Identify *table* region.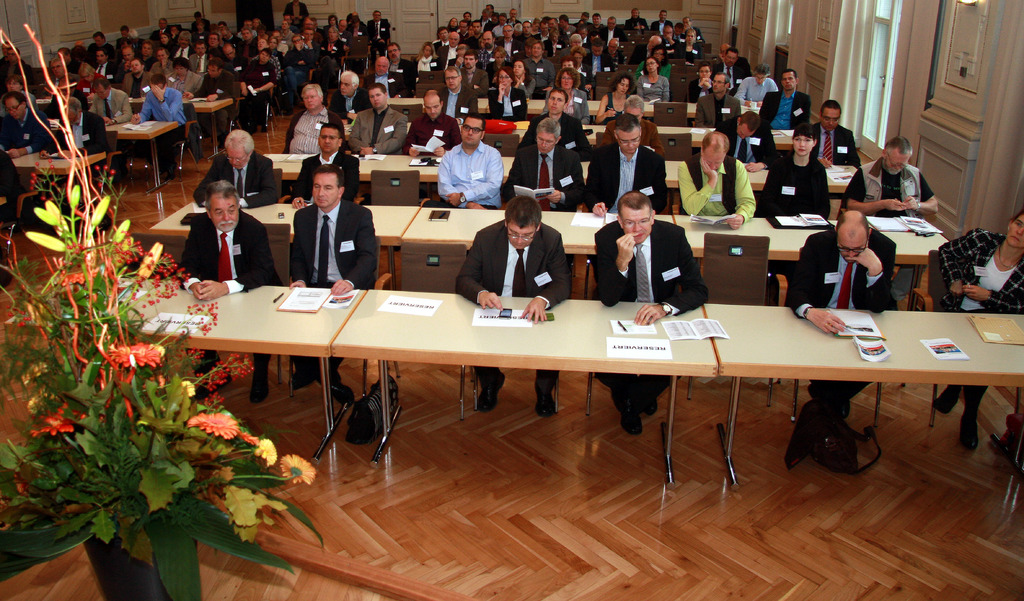
Region: bbox(15, 288, 358, 445).
